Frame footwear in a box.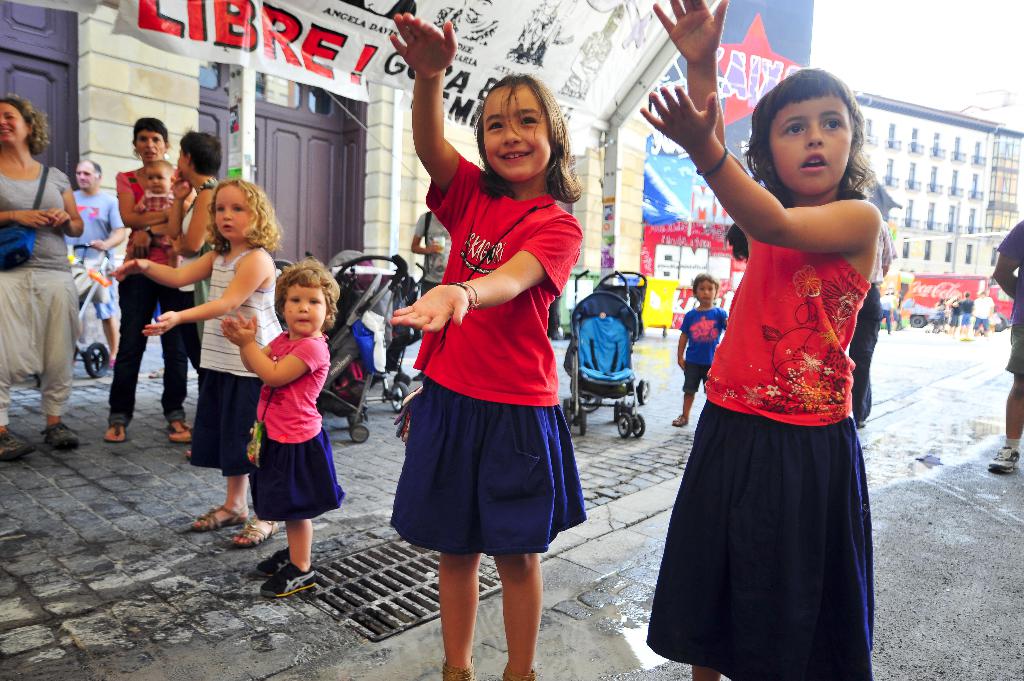
detection(232, 515, 280, 545).
